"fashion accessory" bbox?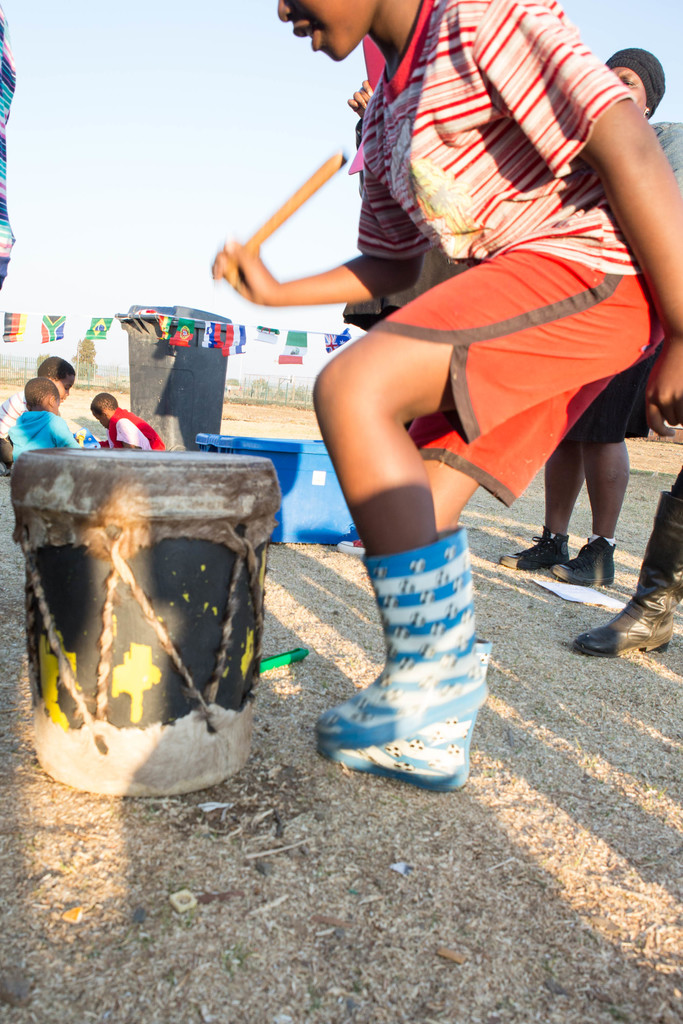
318, 636, 493, 793
